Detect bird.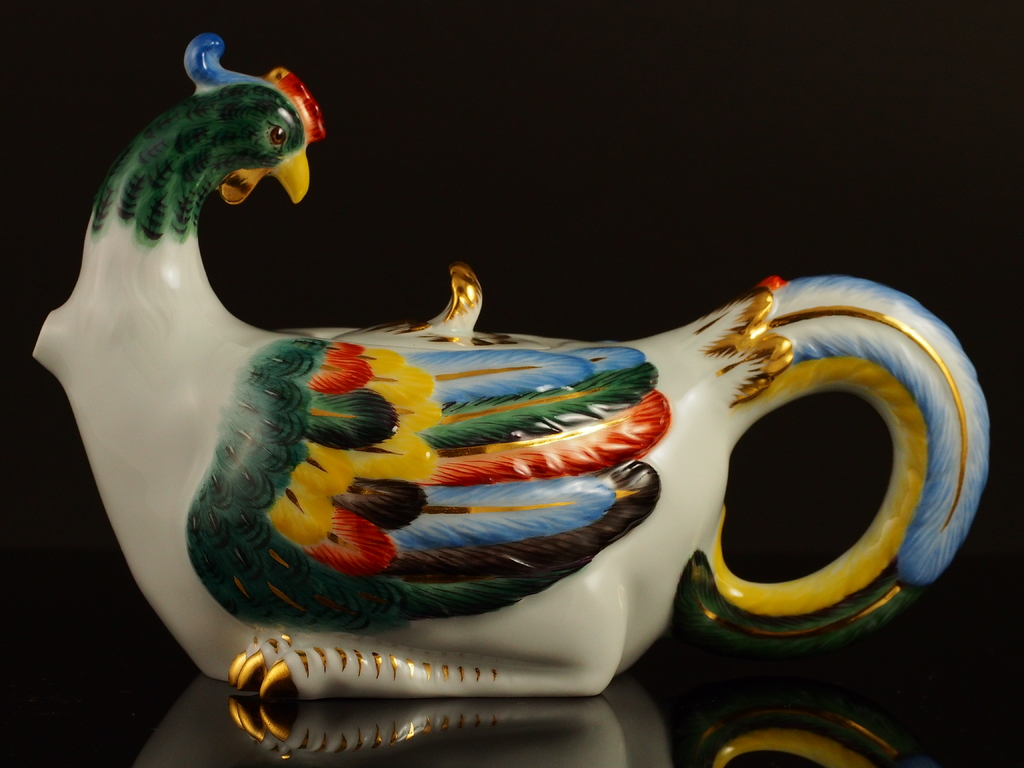
Detected at (34,54,945,736).
